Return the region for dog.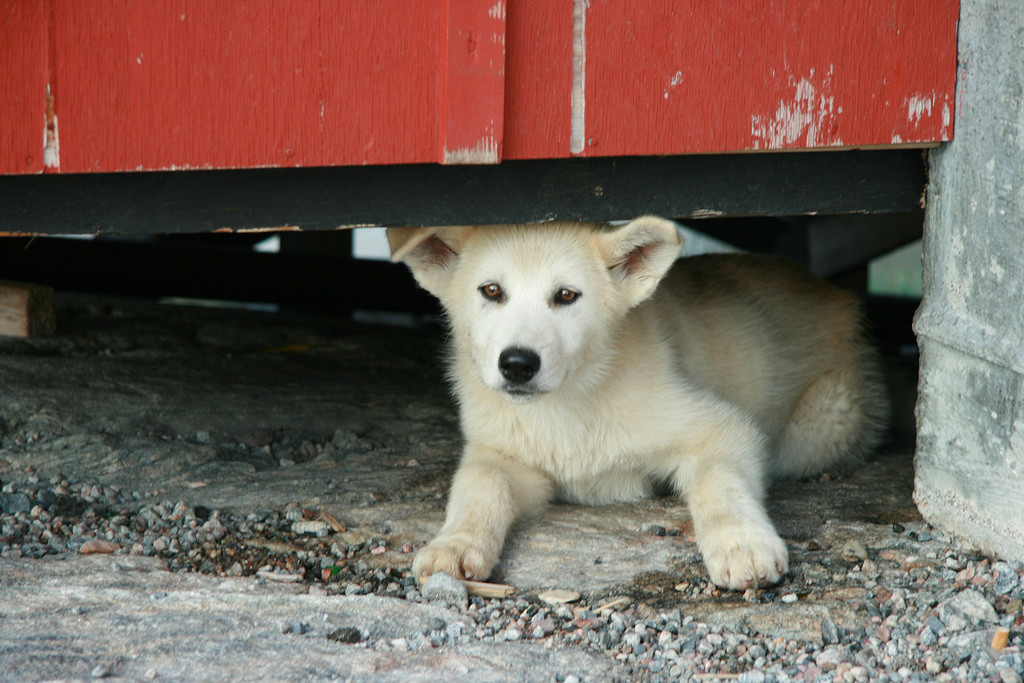
[left=384, top=210, right=896, bottom=593].
